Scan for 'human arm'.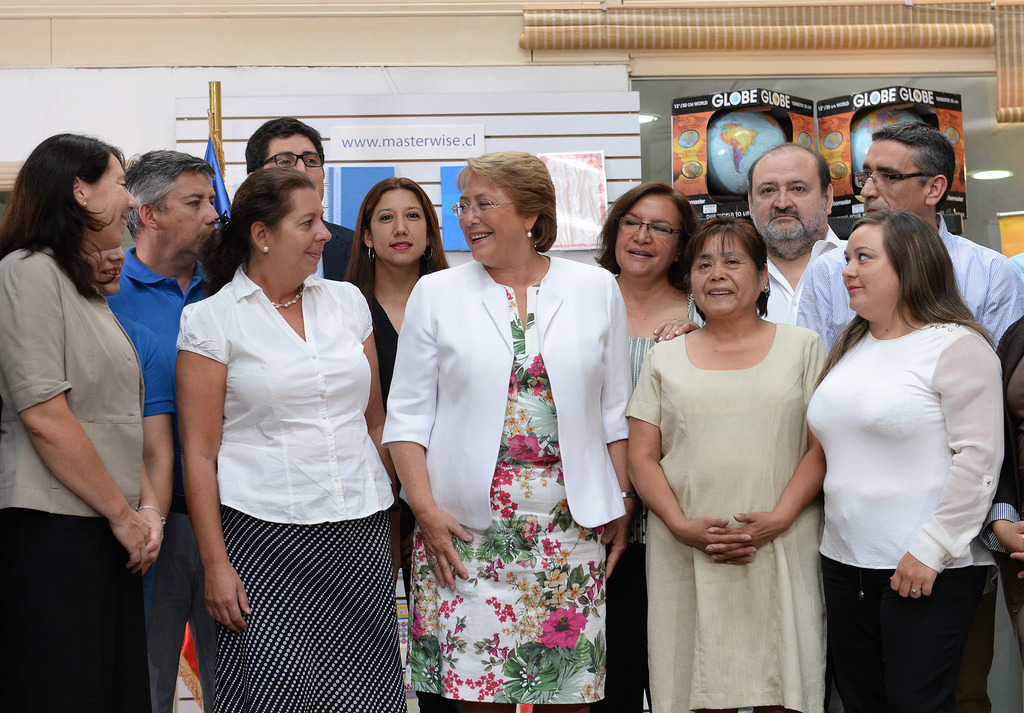
Scan result: crop(358, 288, 400, 485).
